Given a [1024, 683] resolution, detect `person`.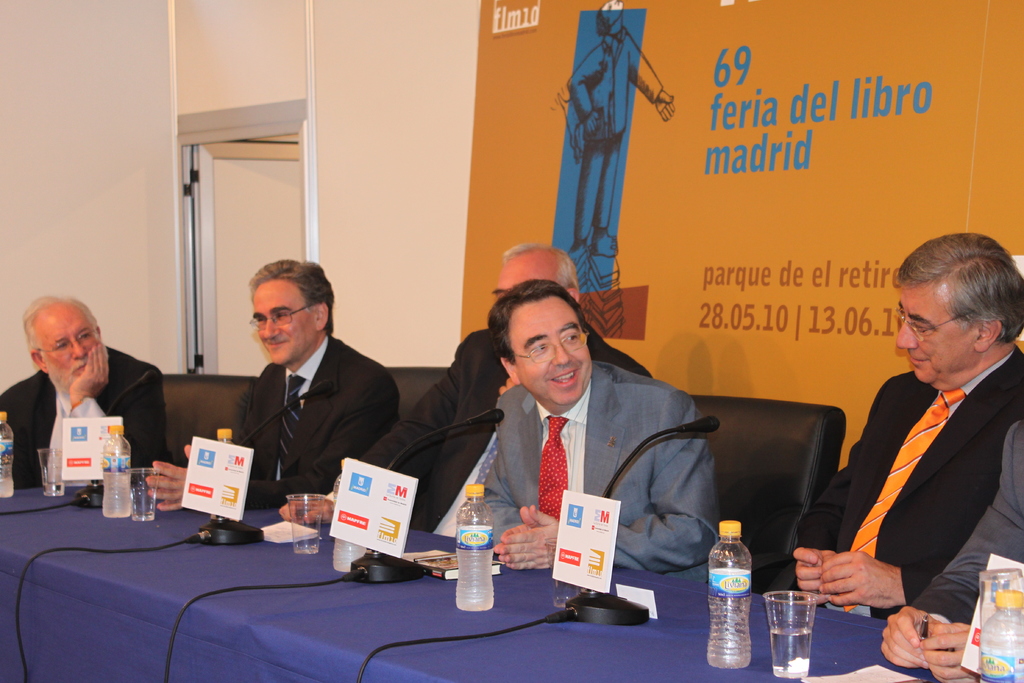
[x1=27, y1=279, x2=146, y2=520].
